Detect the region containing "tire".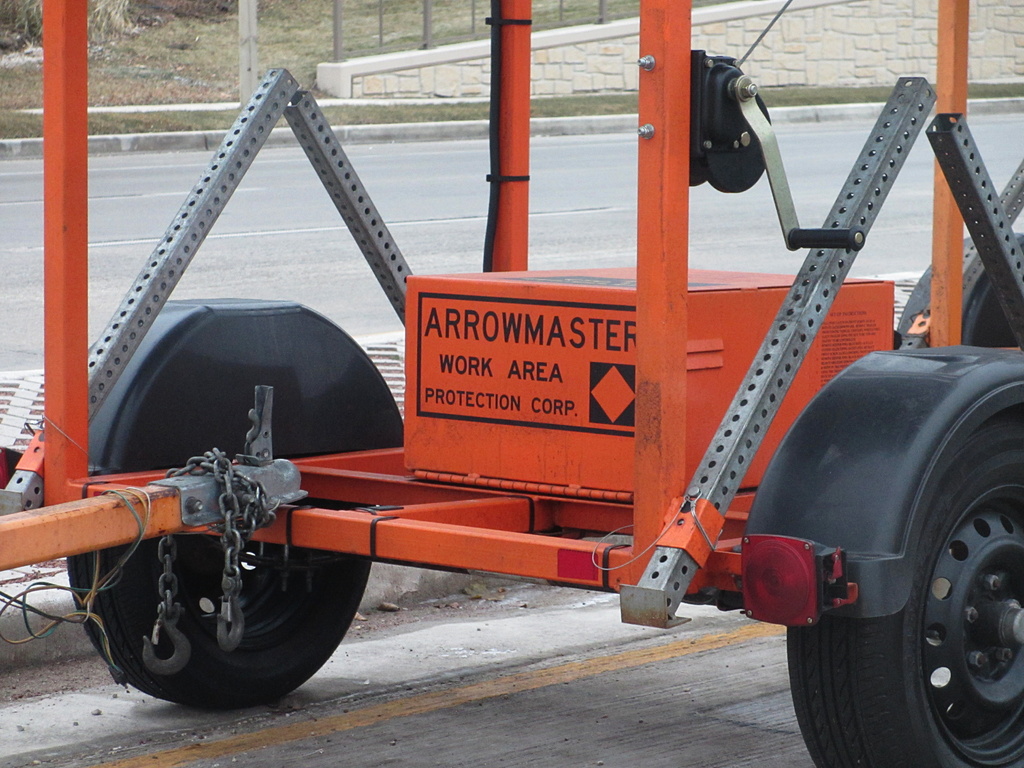
776 346 1016 767.
